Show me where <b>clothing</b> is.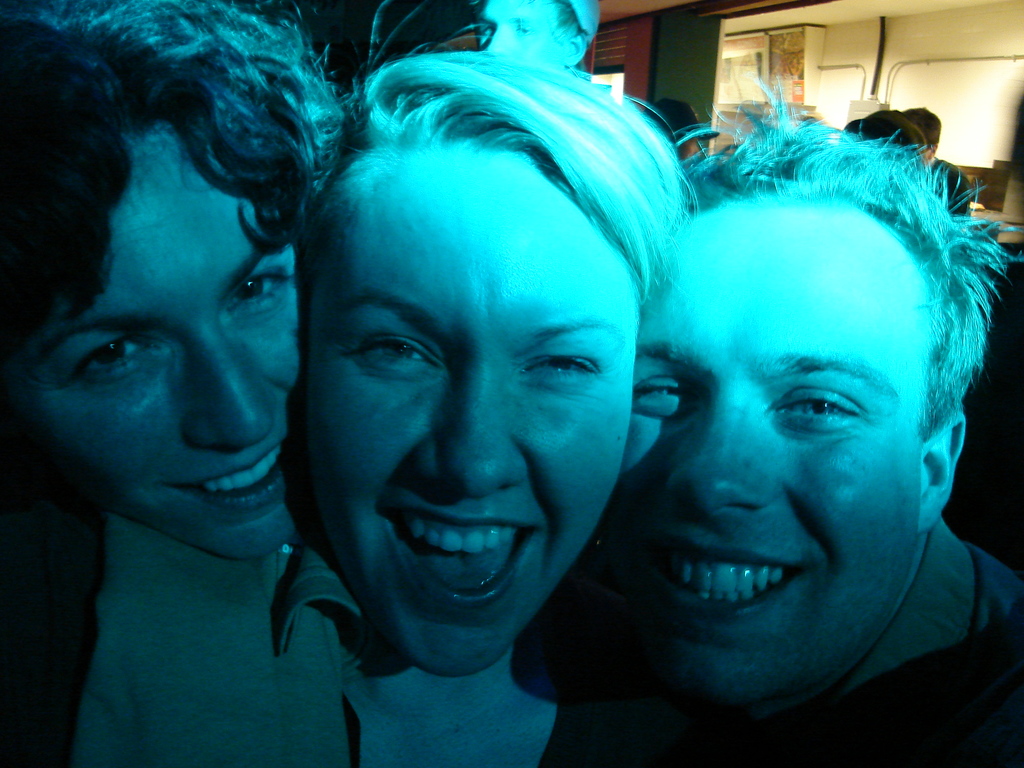
<b>clothing</b> is at [x1=755, y1=515, x2=1023, y2=767].
